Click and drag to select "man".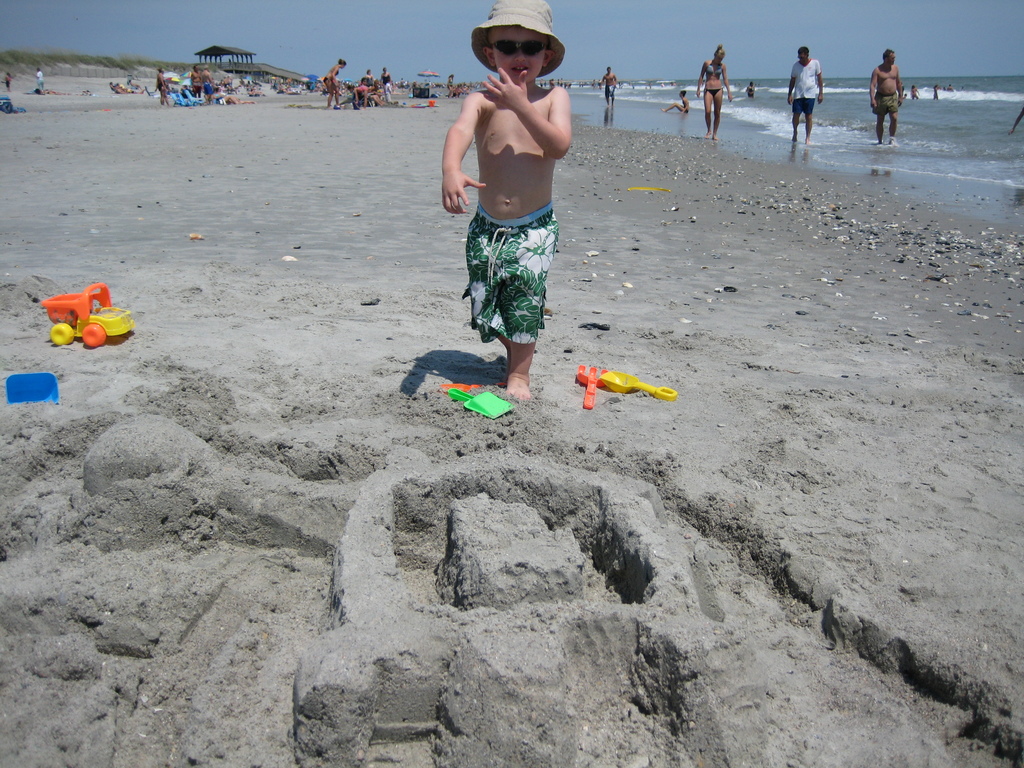
Selection: bbox(599, 64, 618, 108).
